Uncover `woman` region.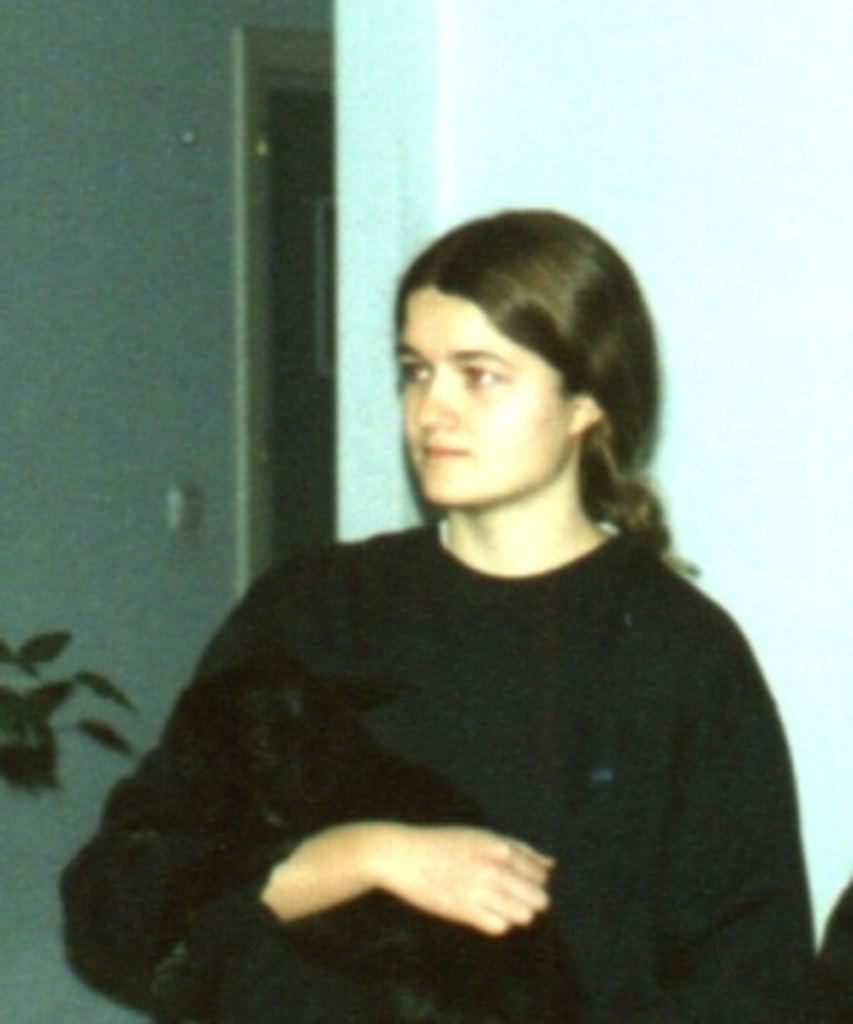
Uncovered: 71,191,813,1023.
